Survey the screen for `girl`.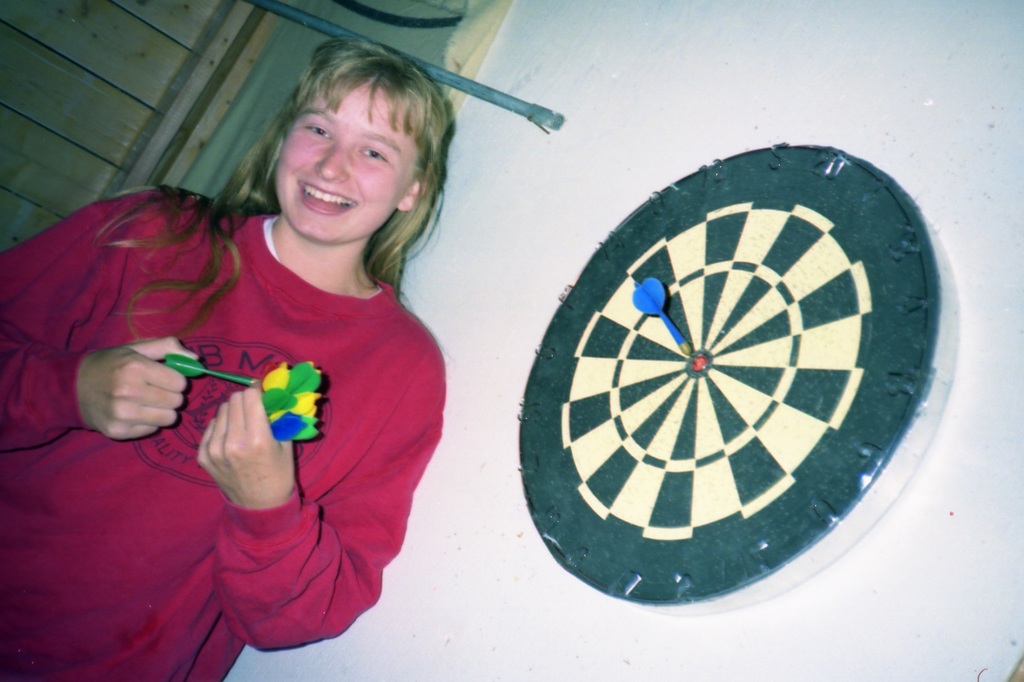
Survey found: <bbox>0, 36, 458, 681</bbox>.
